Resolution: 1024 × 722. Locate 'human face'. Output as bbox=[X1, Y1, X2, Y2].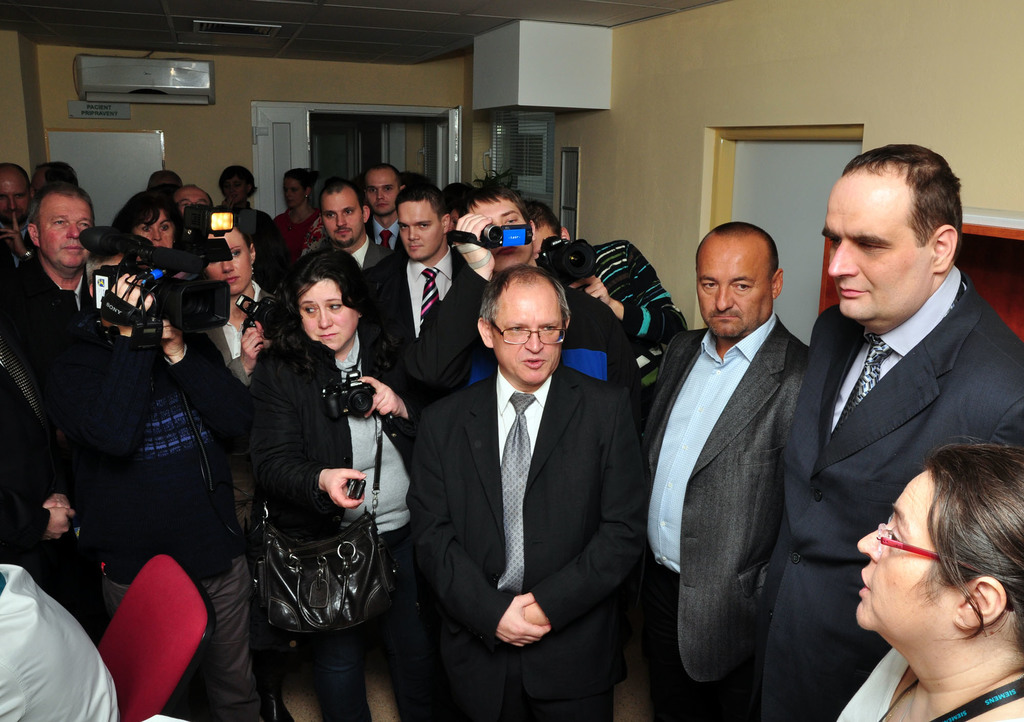
bbox=[365, 165, 398, 213].
